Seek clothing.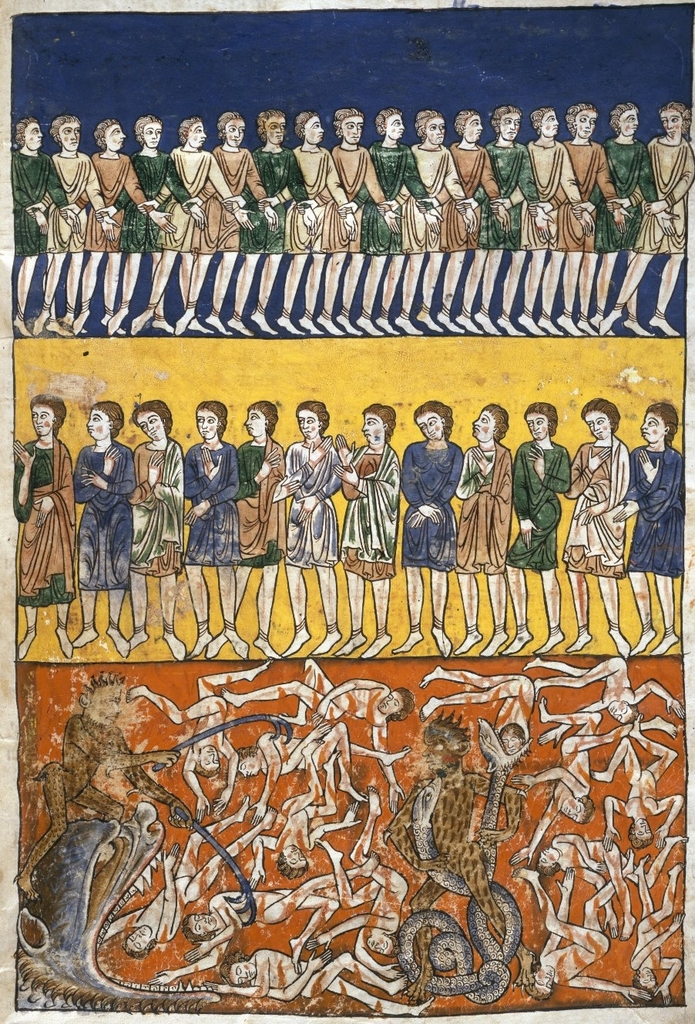
<box>275,146,351,253</box>.
